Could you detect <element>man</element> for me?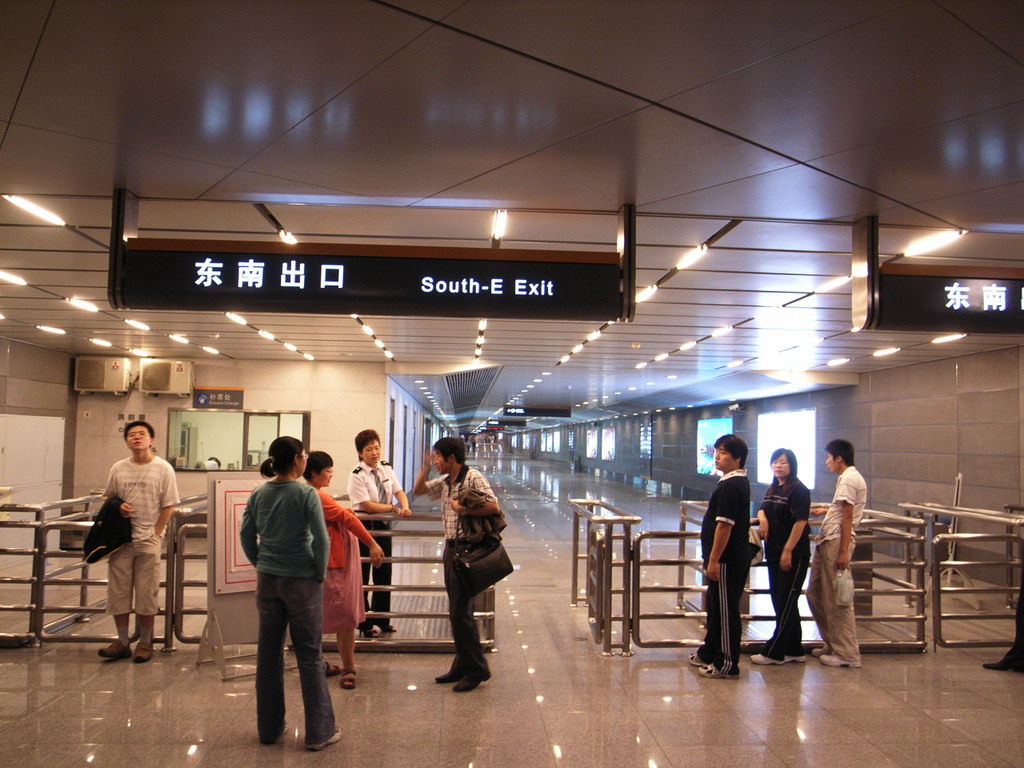
Detection result: {"left": 85, "top": 421, "right": 179, "bottom": 661}.
